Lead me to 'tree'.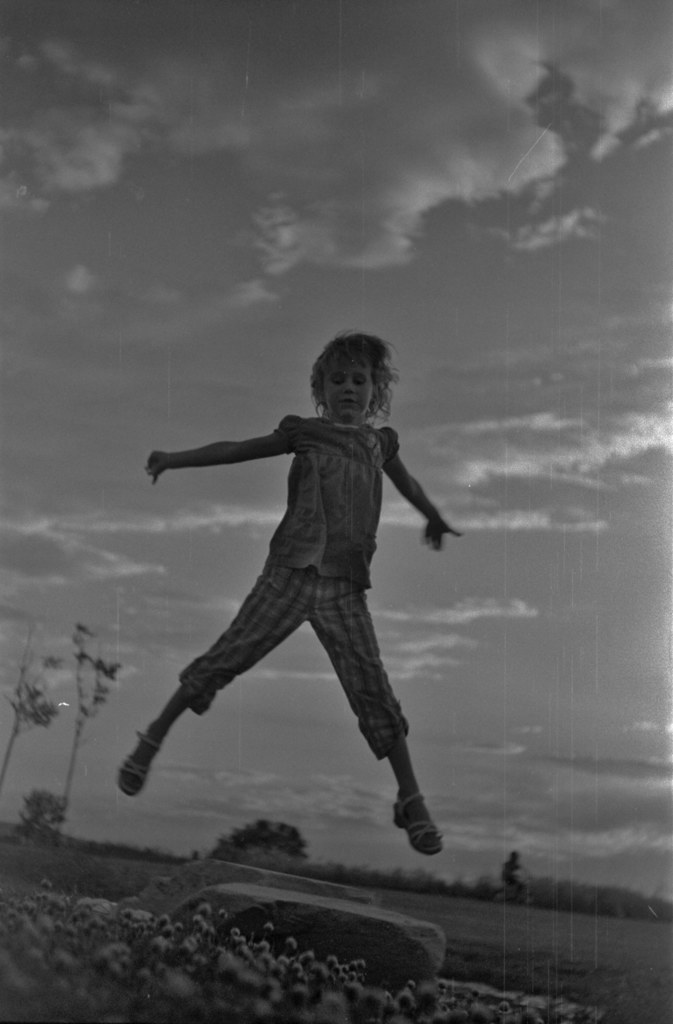
Lead to crop(0, 655, 61, 781).
